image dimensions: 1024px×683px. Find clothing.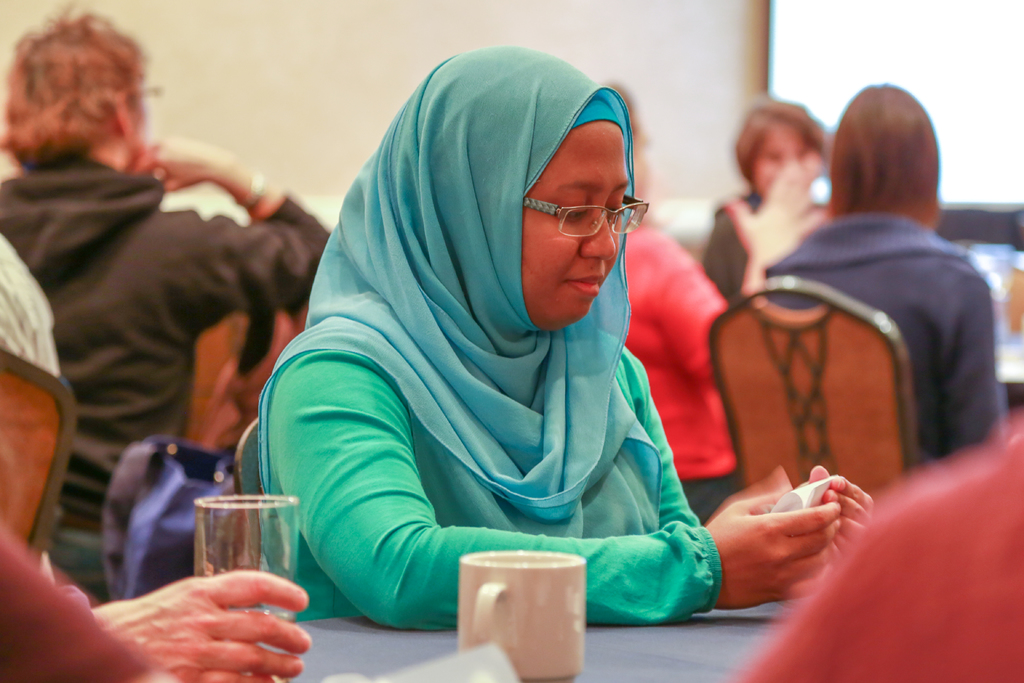
detection(0, 155, 314, 612).
